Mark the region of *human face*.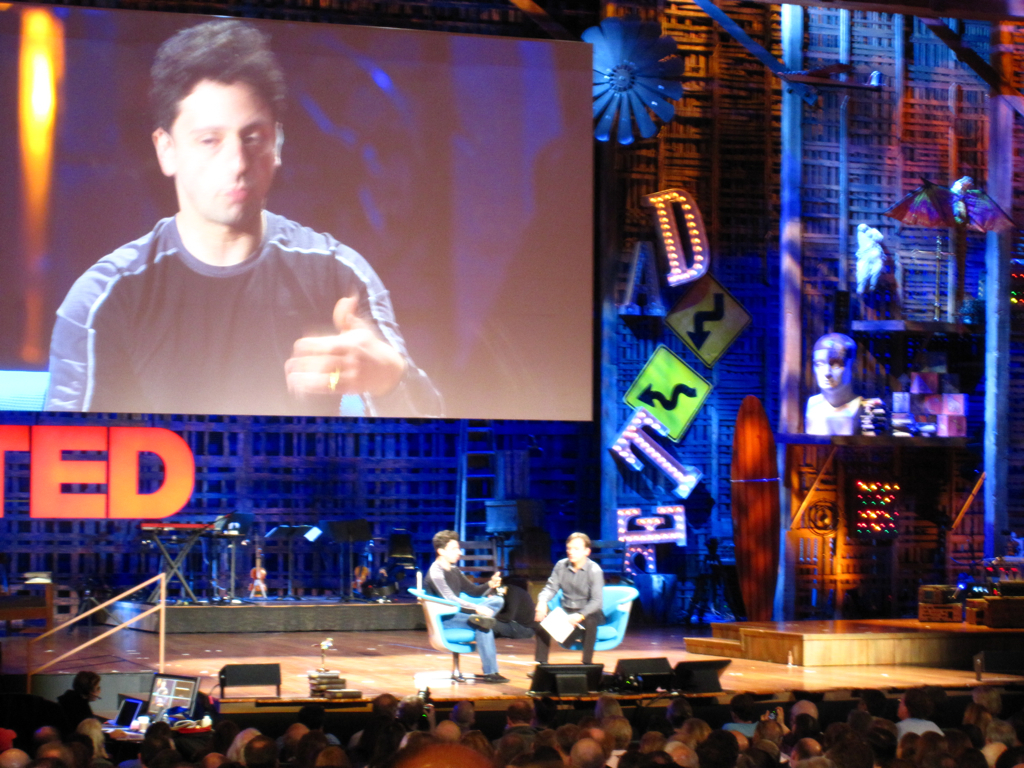
Region: {"left": 815, "top": 350, "right": 848, "bottom": 392}.
